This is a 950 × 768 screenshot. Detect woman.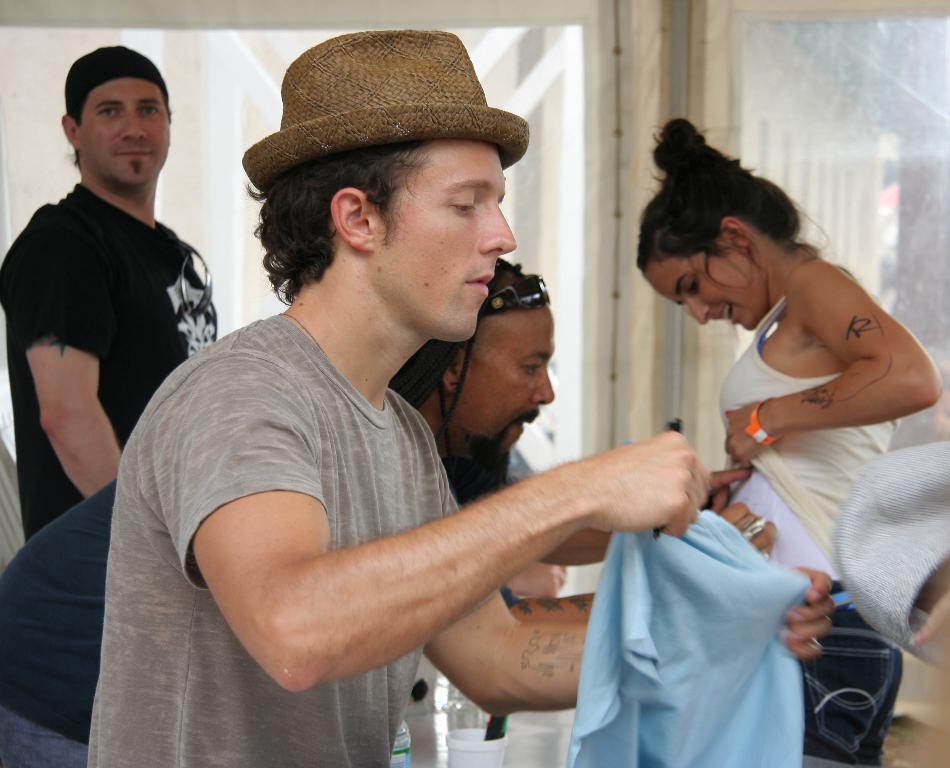
BBox(636, 115, 946, 595).
